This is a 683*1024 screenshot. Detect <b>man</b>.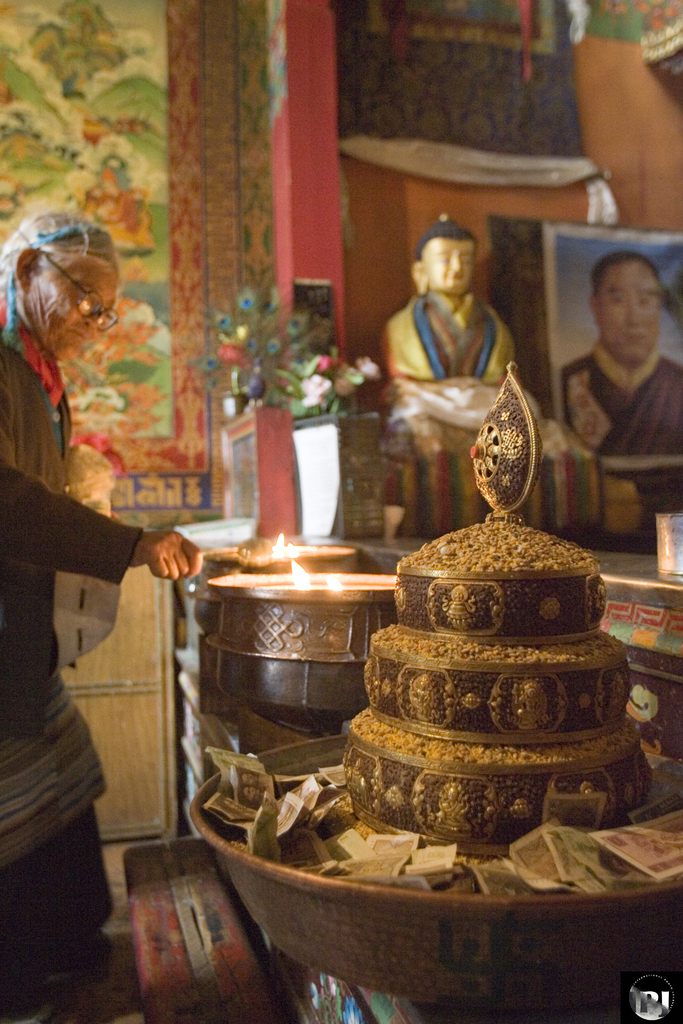
<bbox>0, 204, 208, 1023</bbox>.
